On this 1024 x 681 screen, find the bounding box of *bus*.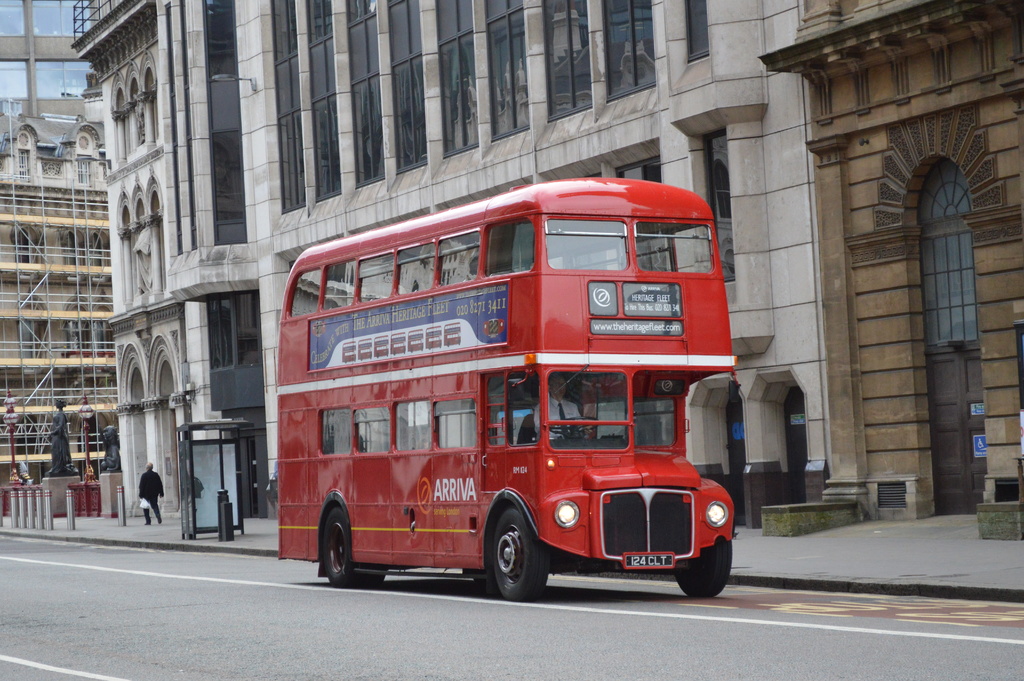
Bounding box: {"x1": 275, "y1": 177, "x2": 741, "y2": 603}.
